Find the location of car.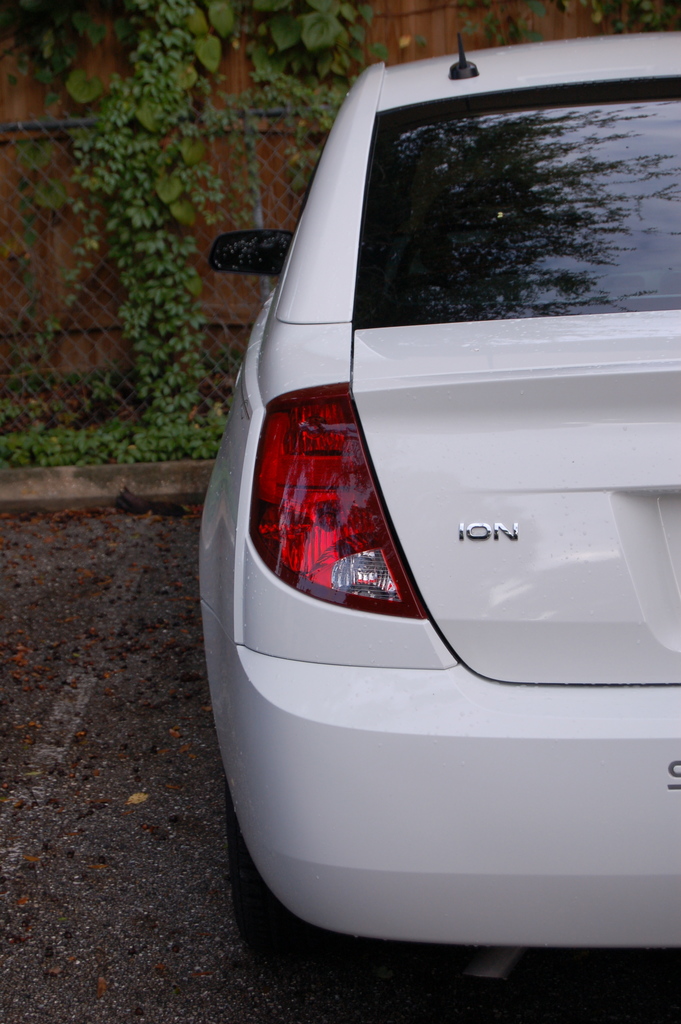
Location: BBox(192, 63, 639, 1000).
